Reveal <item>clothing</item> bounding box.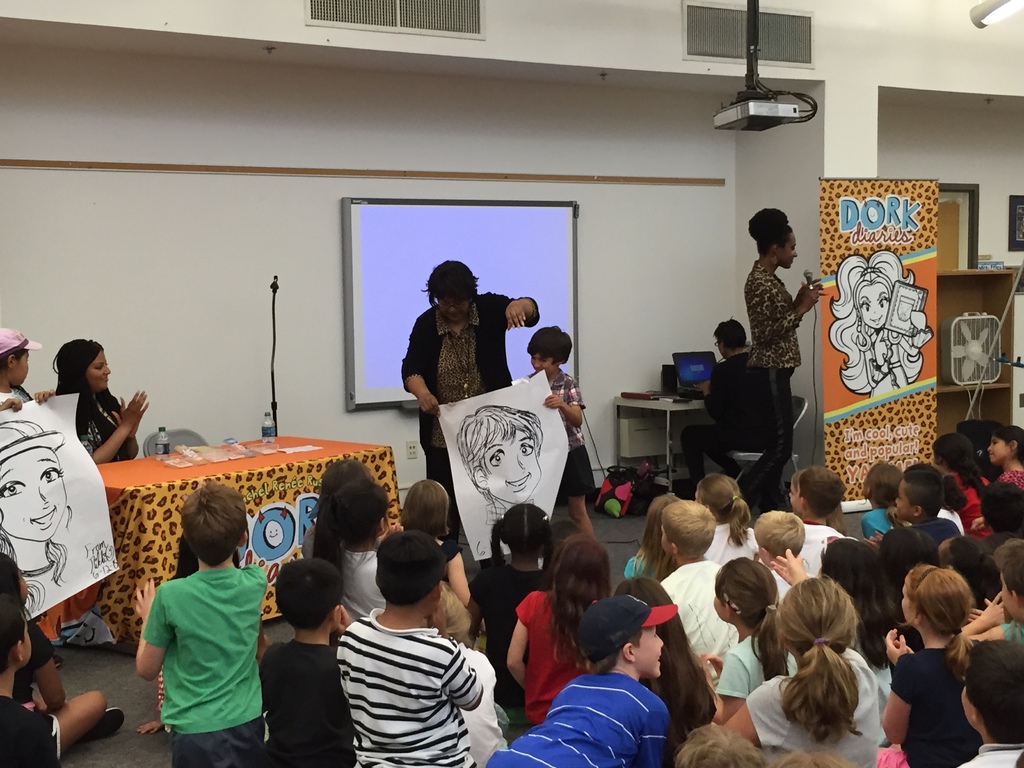
Revealed: [x1=949, y1=479, x2=996, y2=545].
